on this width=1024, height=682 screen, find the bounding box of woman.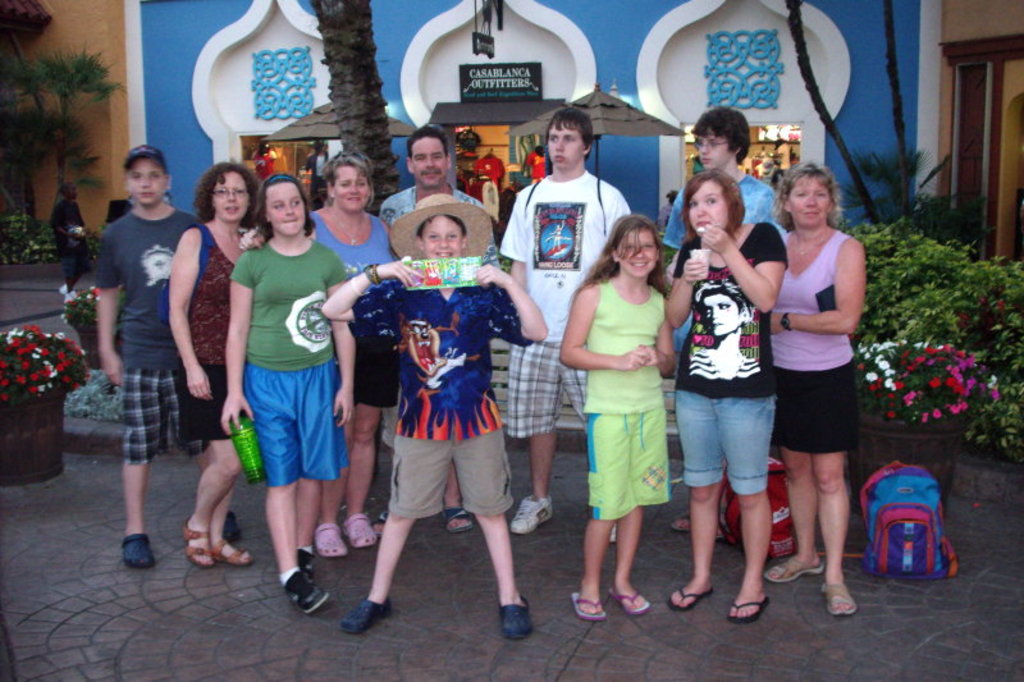
Bounding box: 311,152,408,557.
